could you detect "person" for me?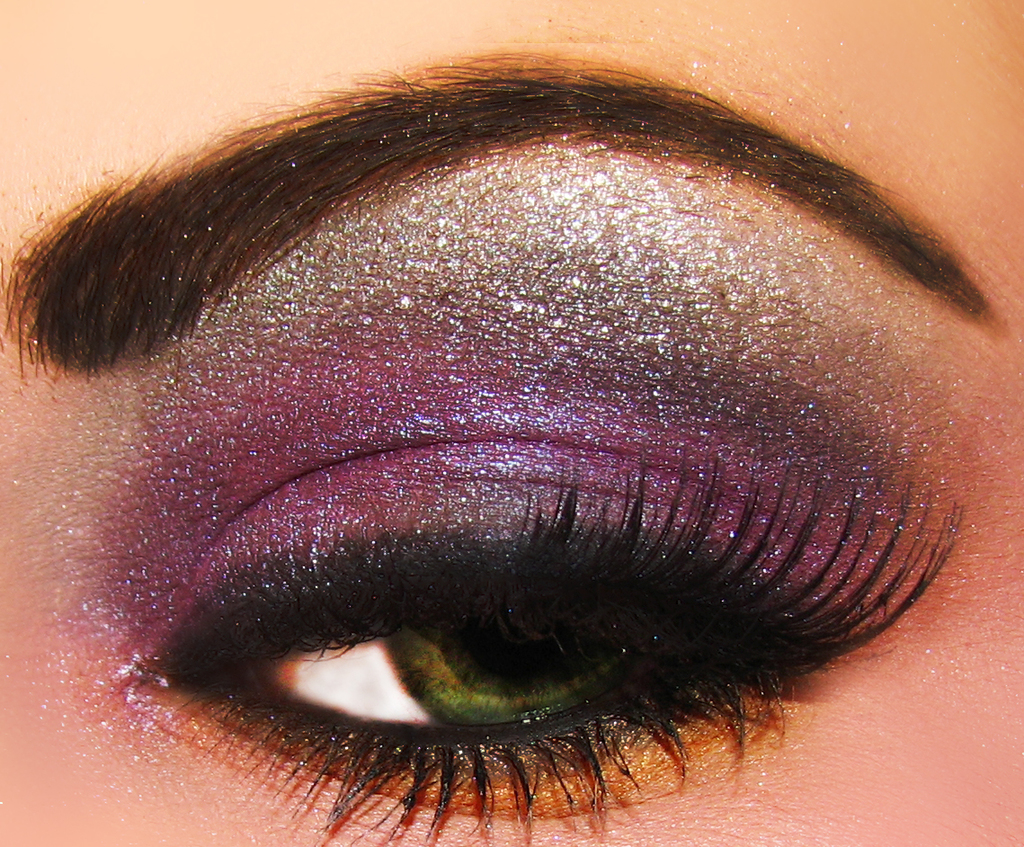
Detection result: crop(0, 0, 1023, 846).
